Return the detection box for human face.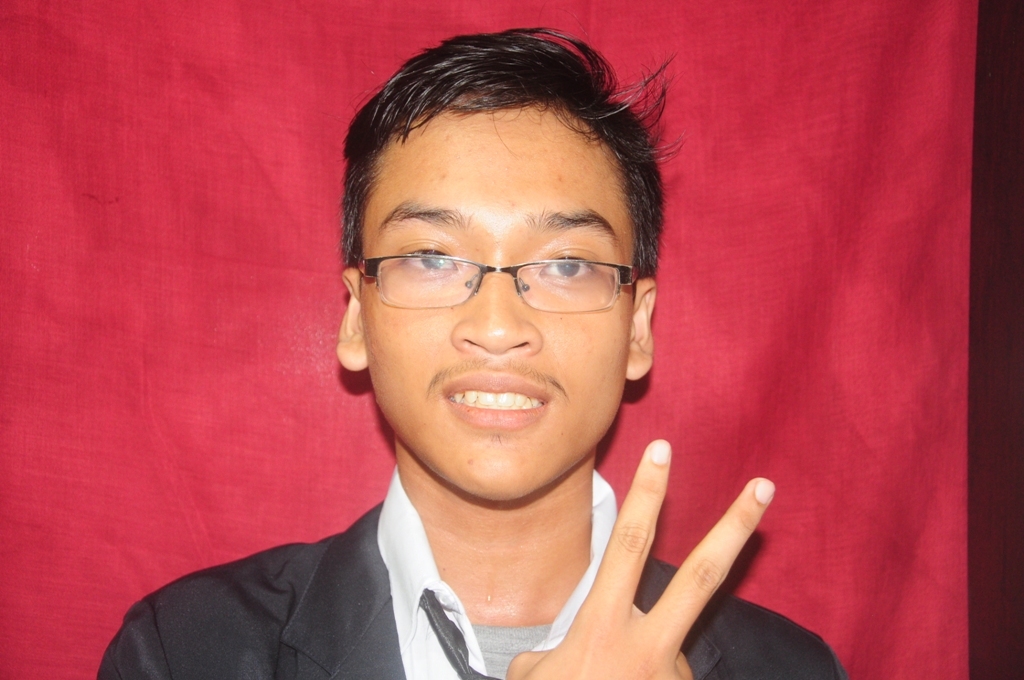
[363,104,631,499].
